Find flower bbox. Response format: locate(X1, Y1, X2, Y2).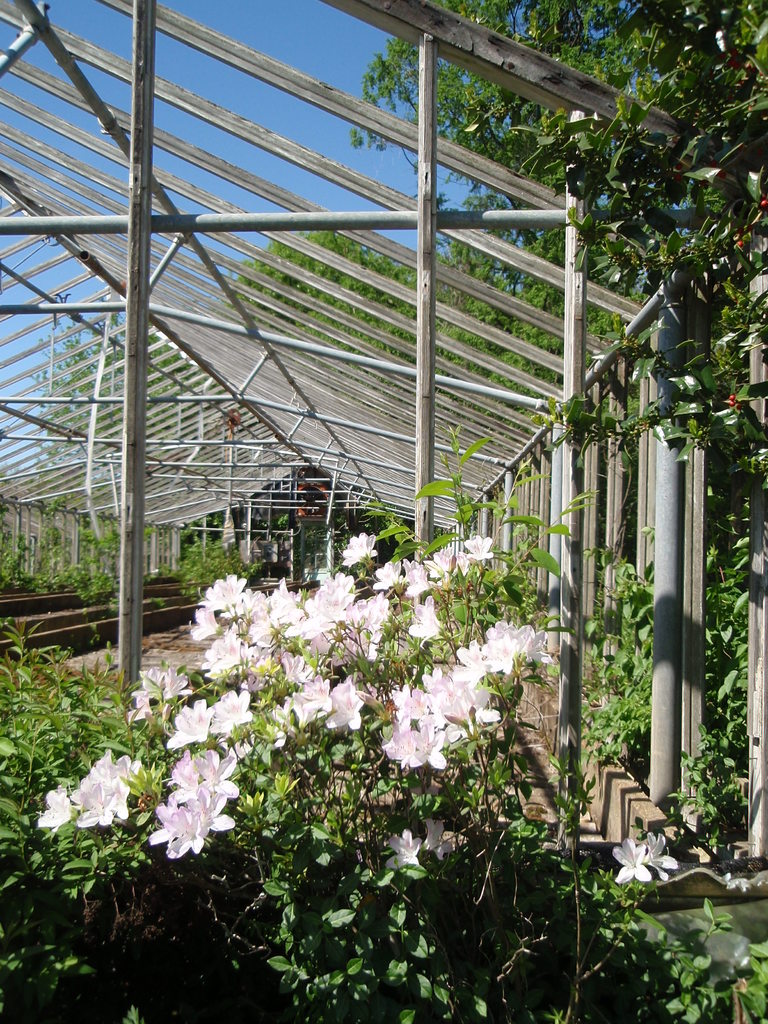
locate(373, 552, 412, 599).
